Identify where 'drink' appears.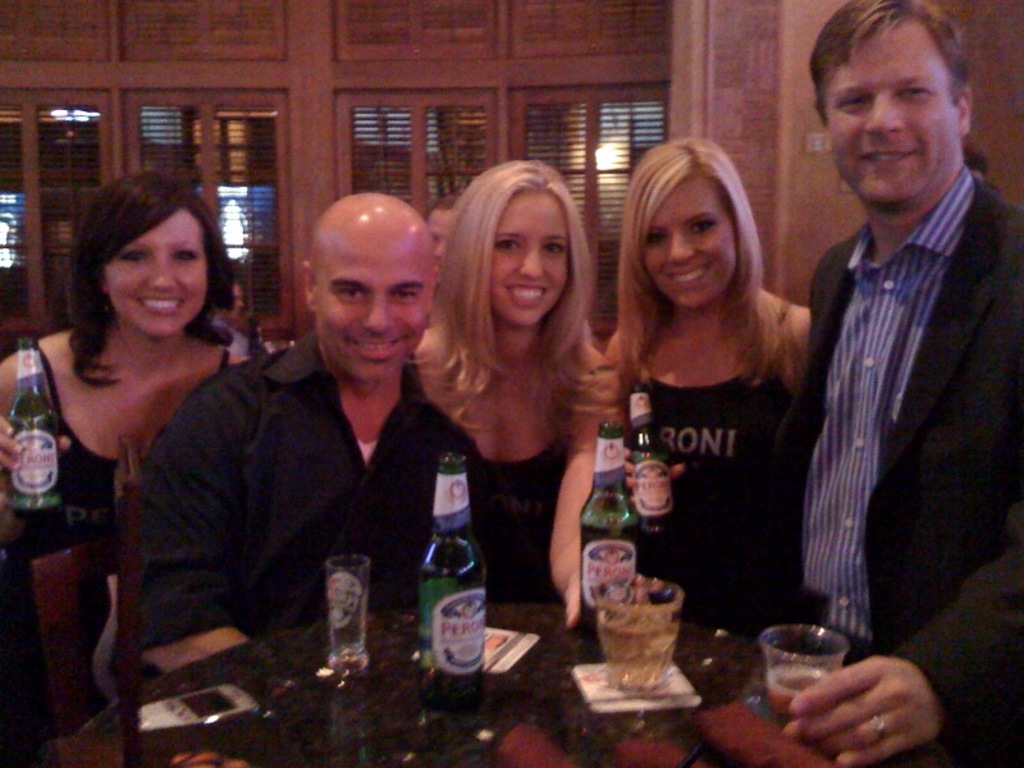
Appears at locate(330, 590, 370, 652).
